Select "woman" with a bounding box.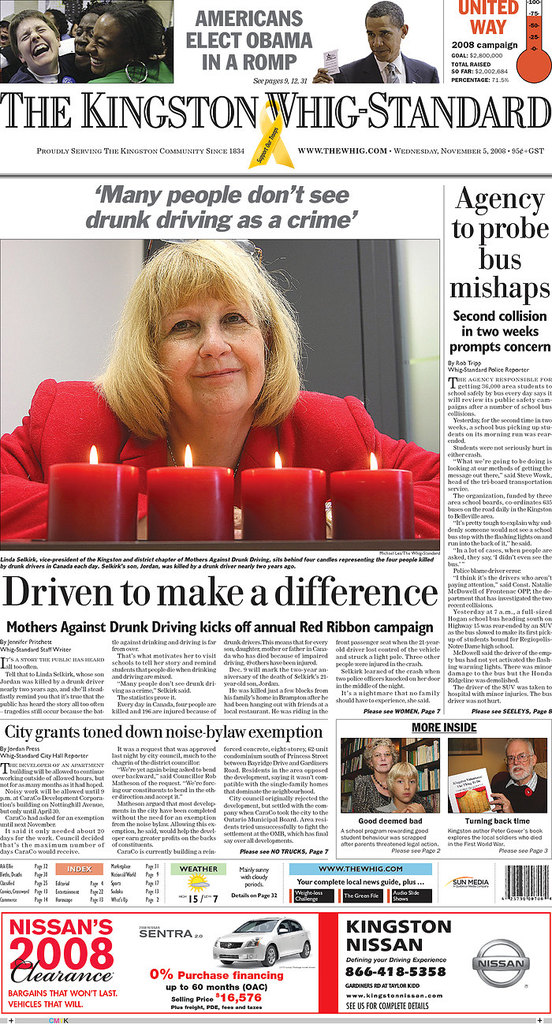
x1=1 y1=6 x2=89 y2=86.
